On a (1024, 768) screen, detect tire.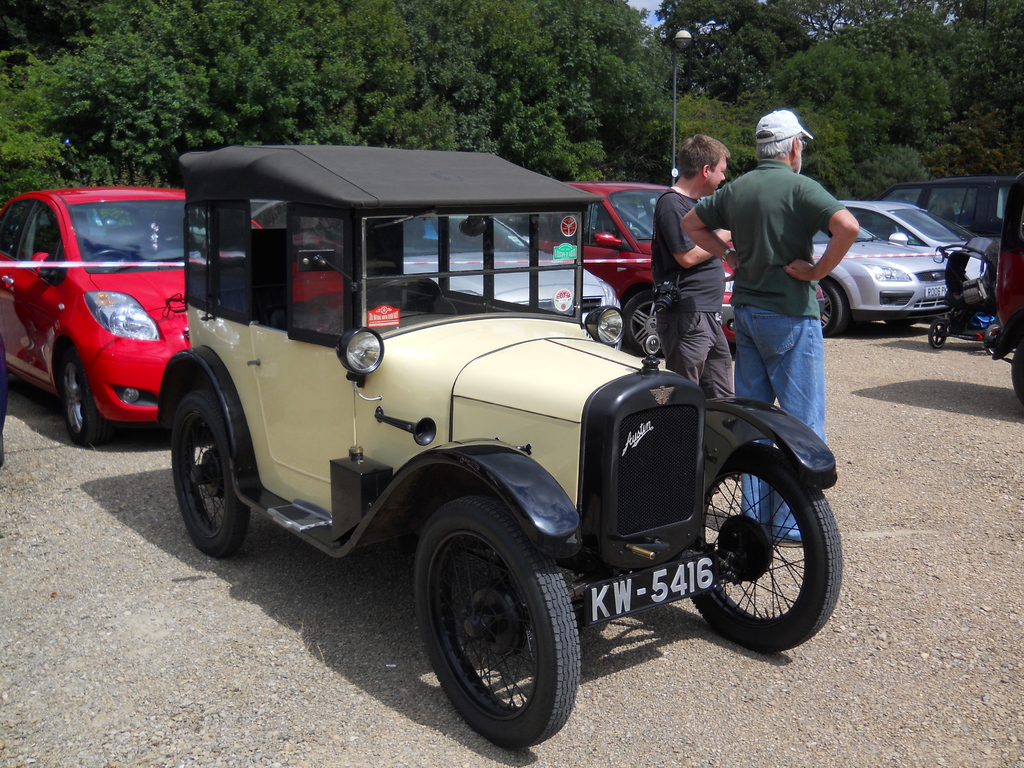
locate(886, 319, 916, 327).
